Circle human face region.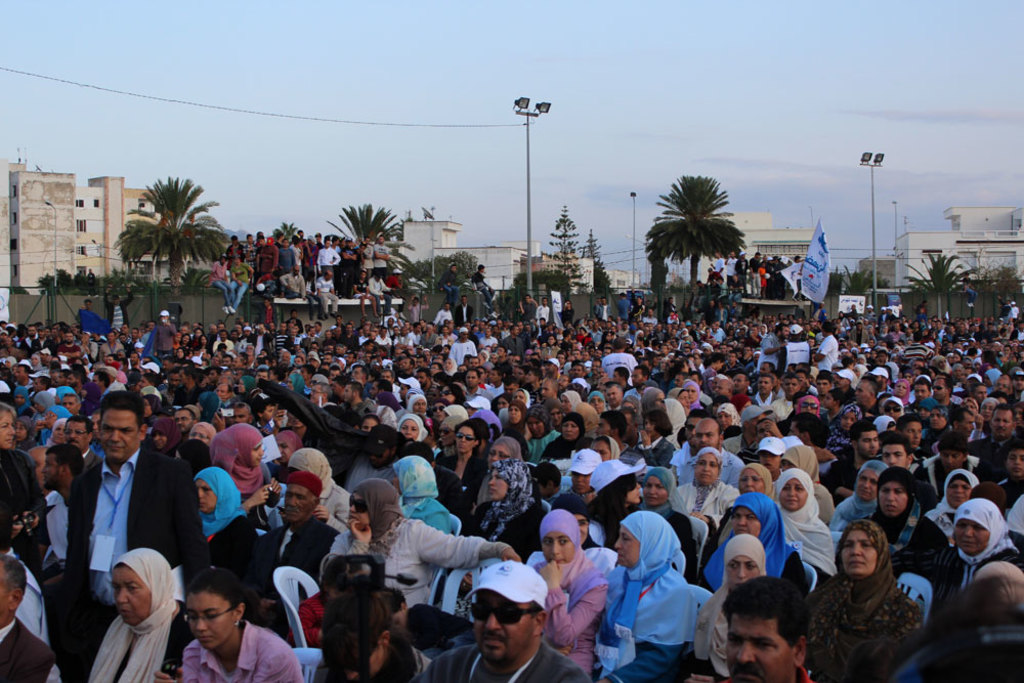
Region: {"x1": 948, "y1": 477, "x2": 971, "y2": 505}.
